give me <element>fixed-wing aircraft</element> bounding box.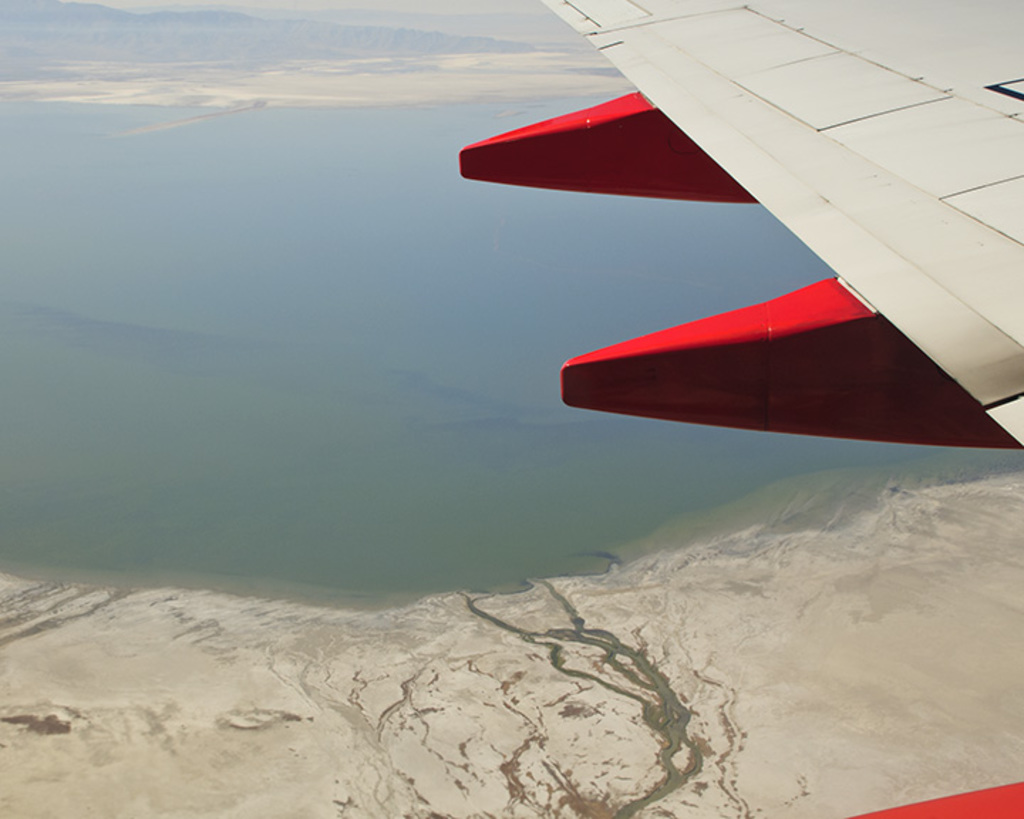
447,0,1023,818.
